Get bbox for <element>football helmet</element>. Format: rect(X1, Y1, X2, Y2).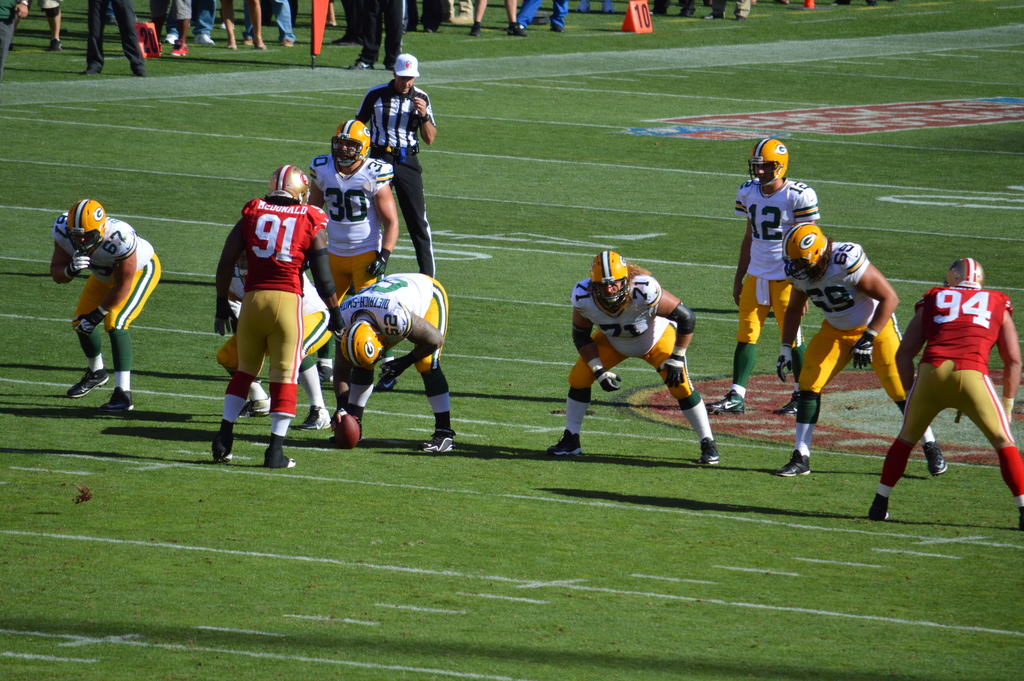
rect(235, 250, 252, 278).
